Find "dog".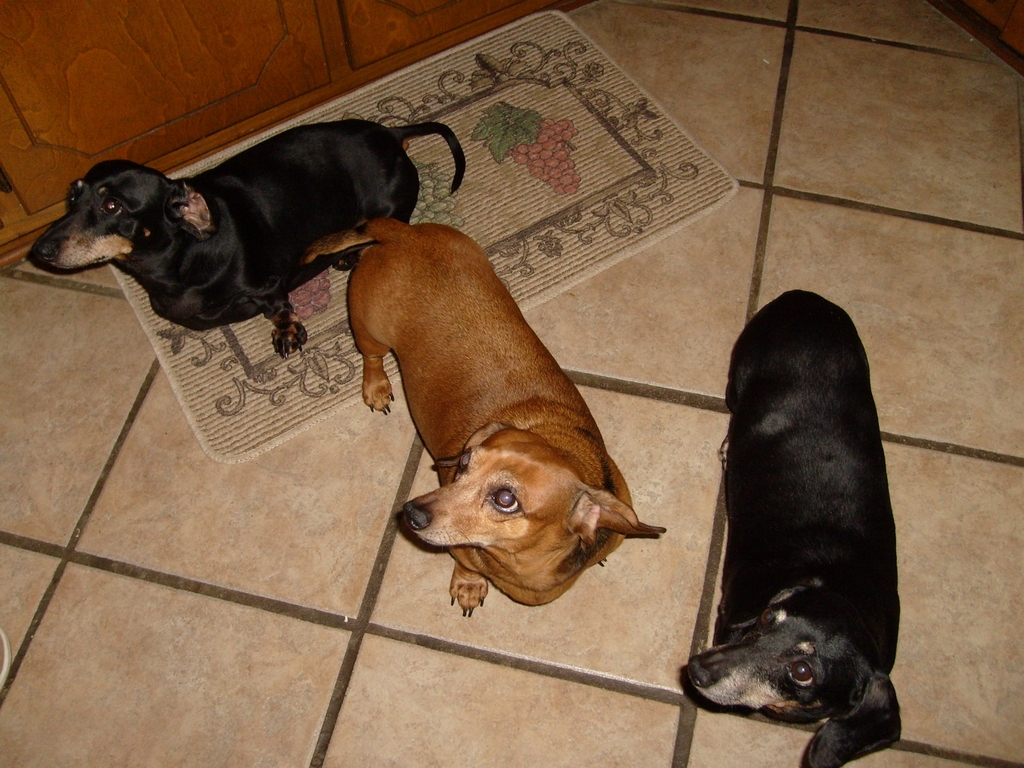
{"left": 294, "top": 217, "right": 664, "bottom": 620}.
